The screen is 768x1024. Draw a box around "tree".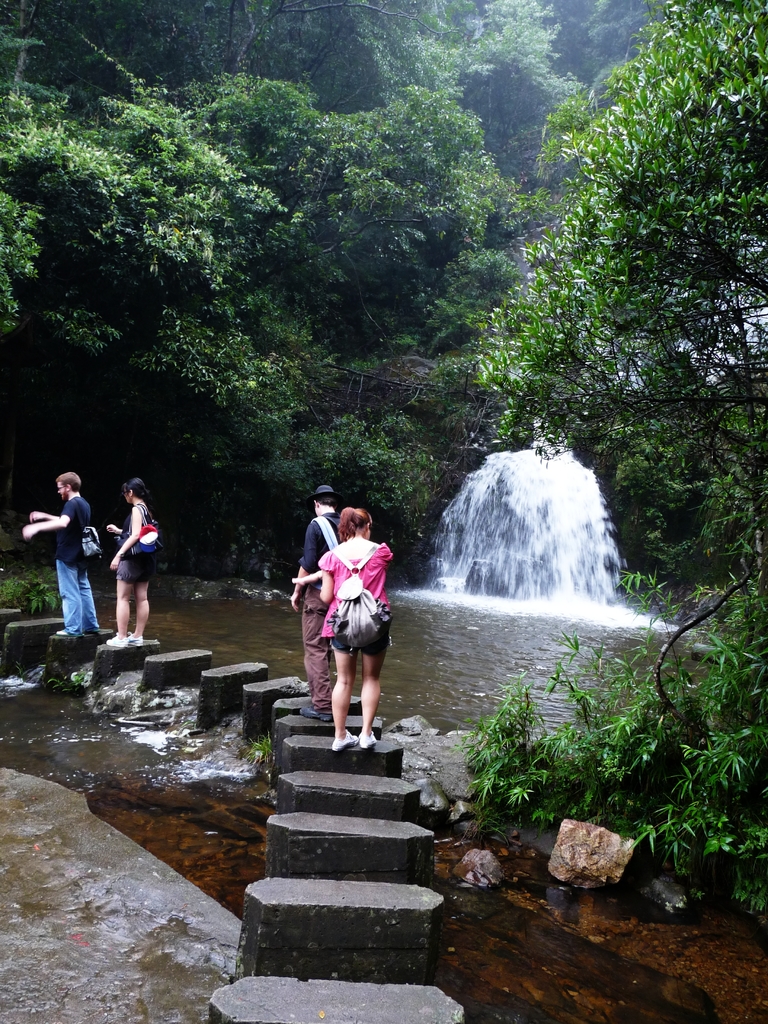
0 0 474 507.
